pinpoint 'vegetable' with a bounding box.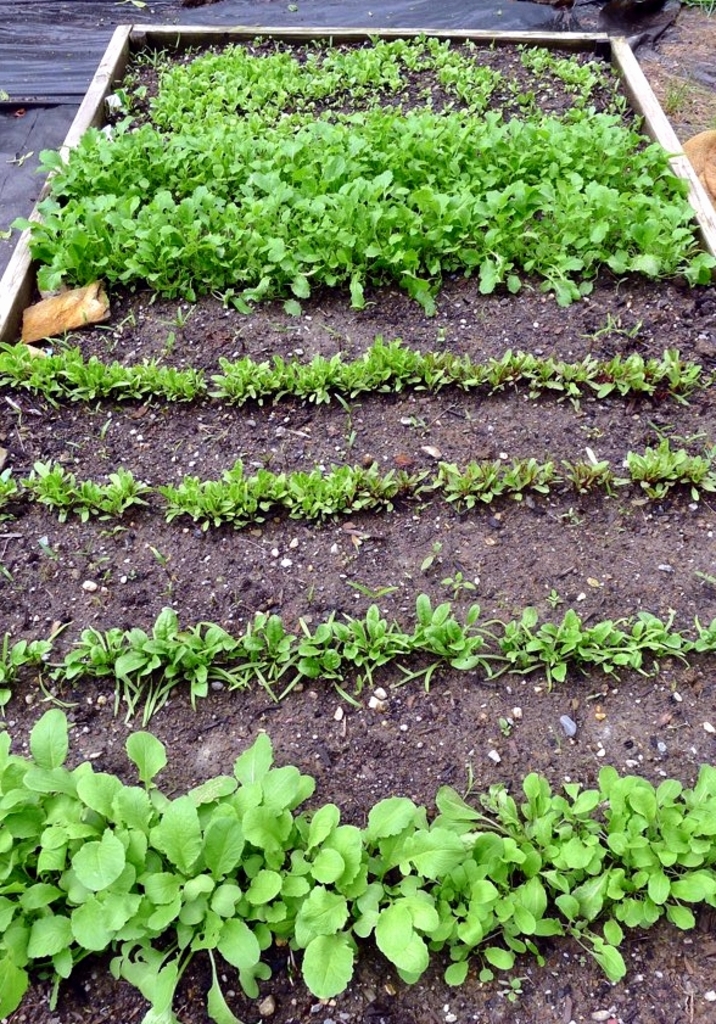
x1=51, y1=58, x2=666, y2=325.
